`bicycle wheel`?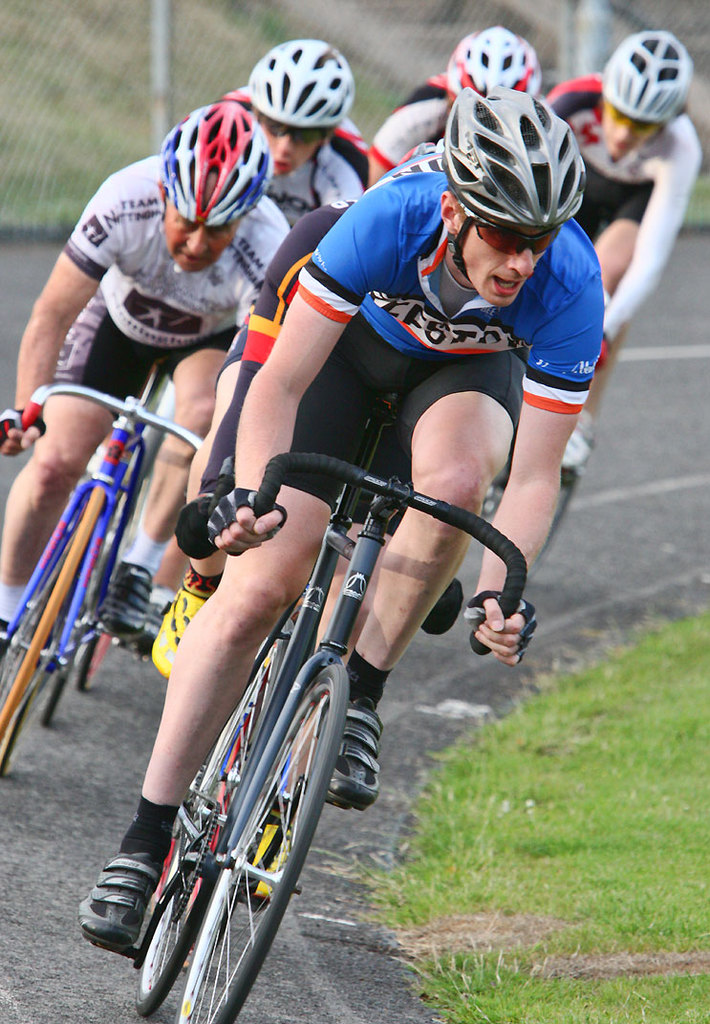
{"left": 42, "top": 650, "right": 75, "bottom": 728}
